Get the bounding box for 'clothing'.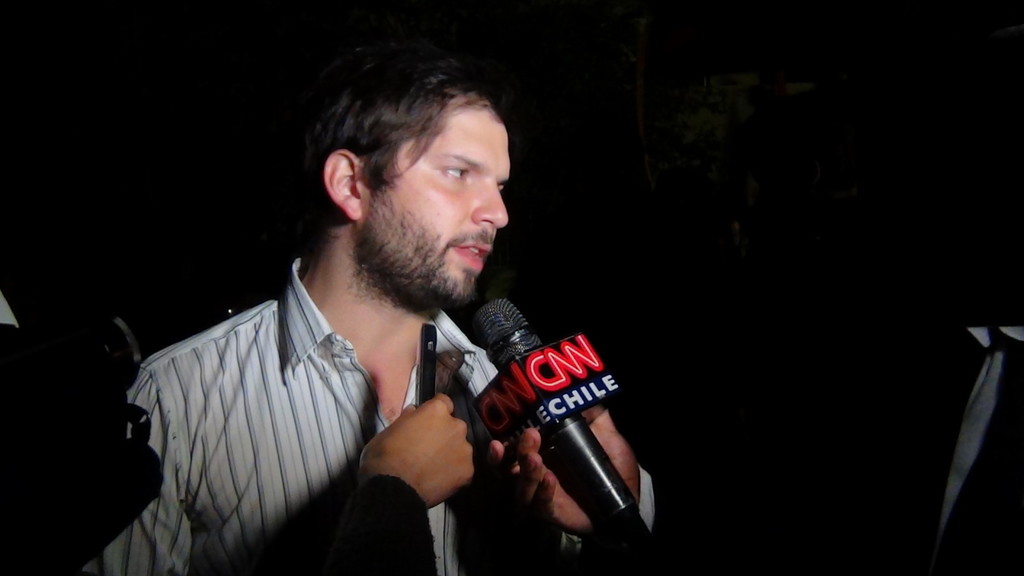
118/251/604/561.
